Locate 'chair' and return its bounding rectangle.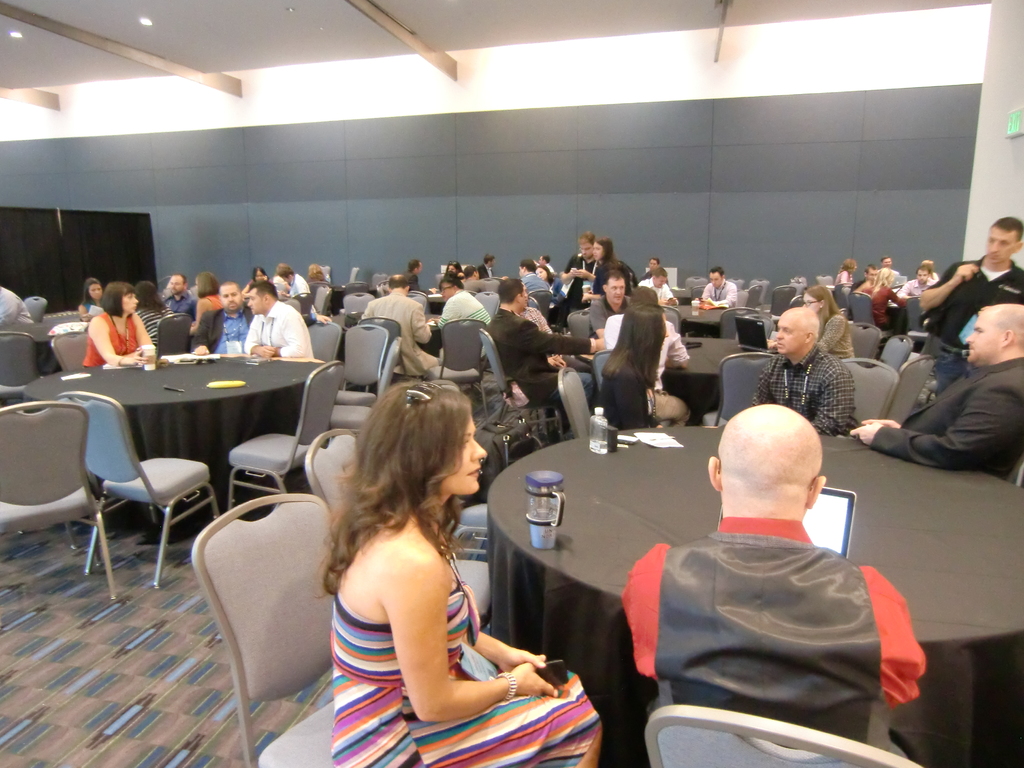
707/352/779/428.
